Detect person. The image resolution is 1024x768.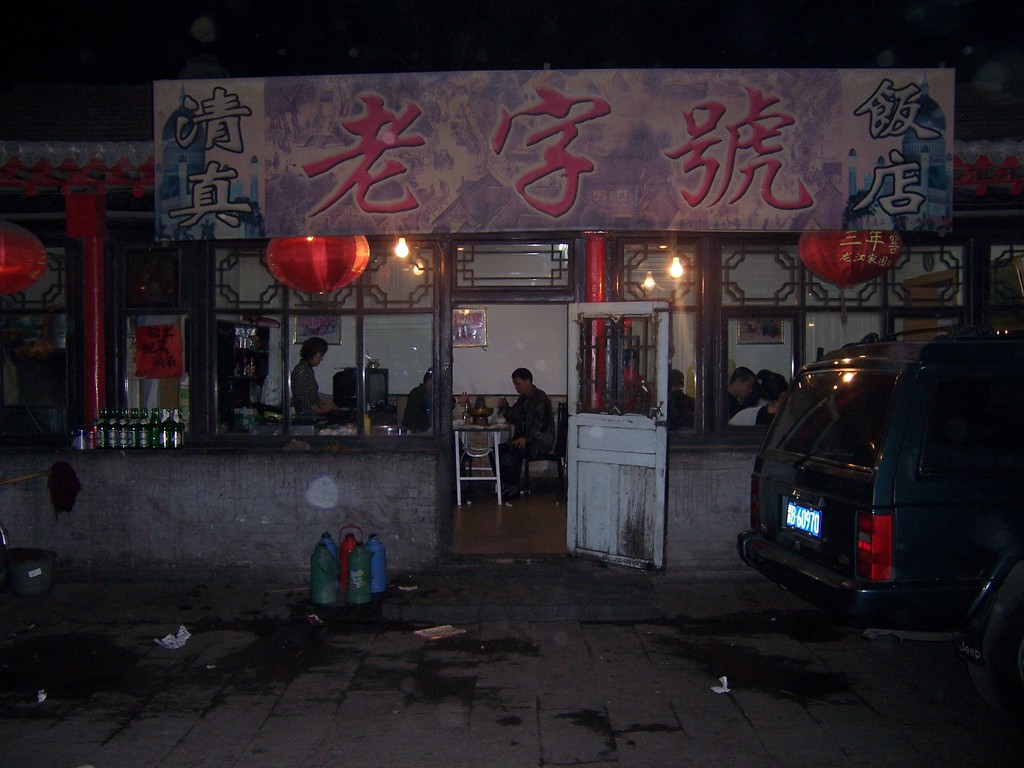
399,371,453,427.
